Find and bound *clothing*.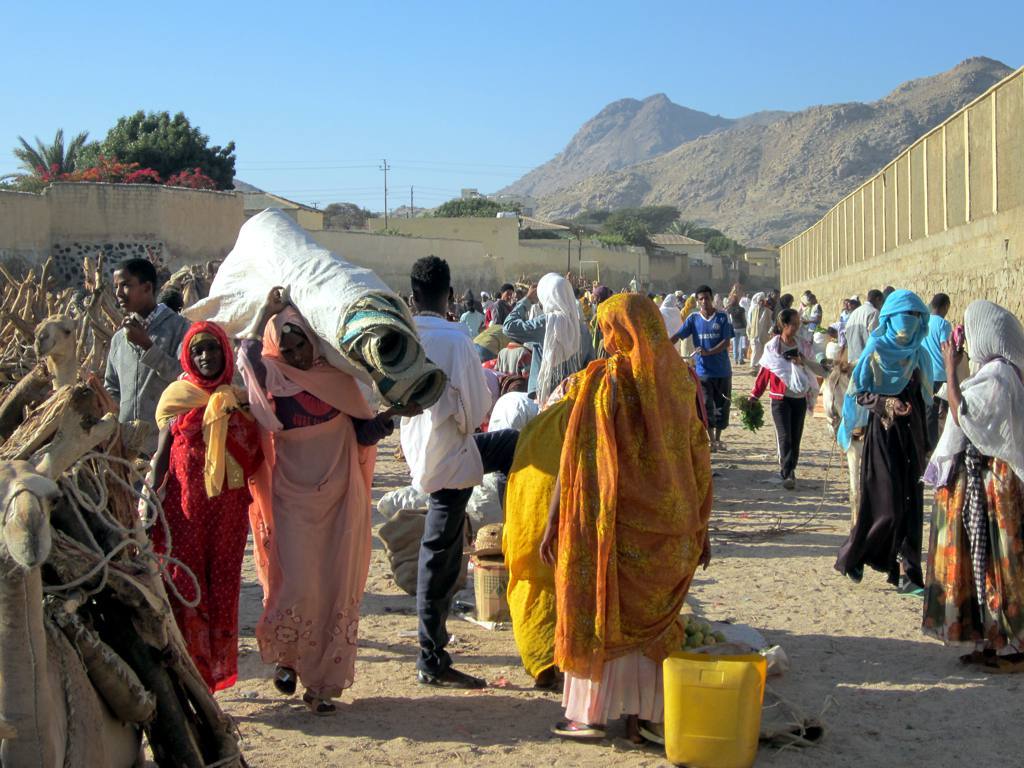
Bound: locate(834, 334, 942, 586).
